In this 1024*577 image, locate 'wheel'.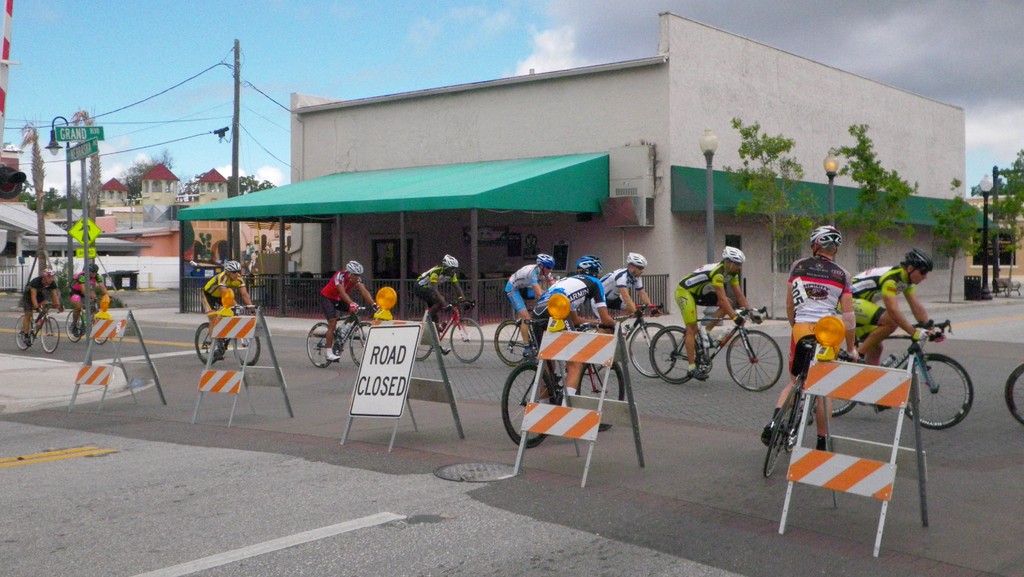
Bounding box: bbox=[234, 331, 261, 367].
